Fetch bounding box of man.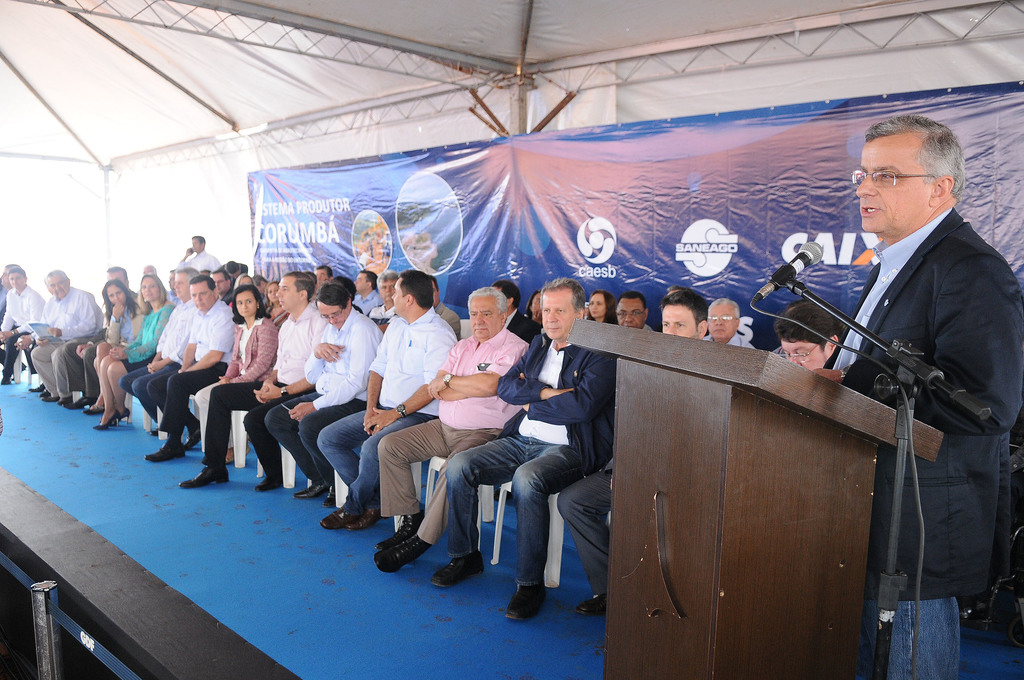
Bbox: select_region(174, 229, 227, 273).
